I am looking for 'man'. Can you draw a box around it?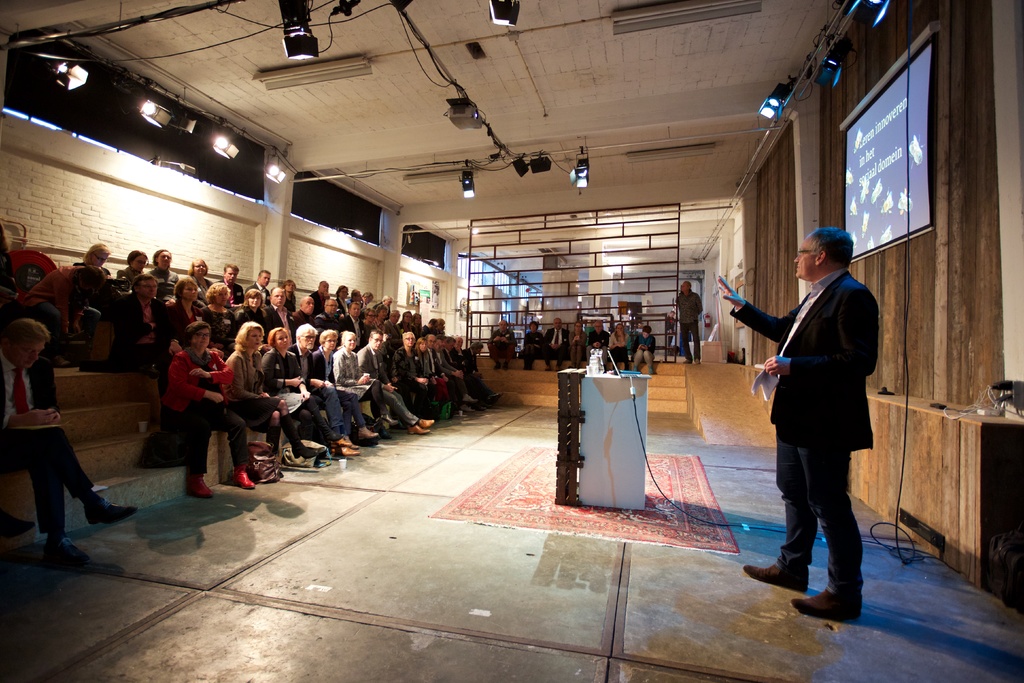
Sure, the bounding box is box(109, 273, 173, 378).
